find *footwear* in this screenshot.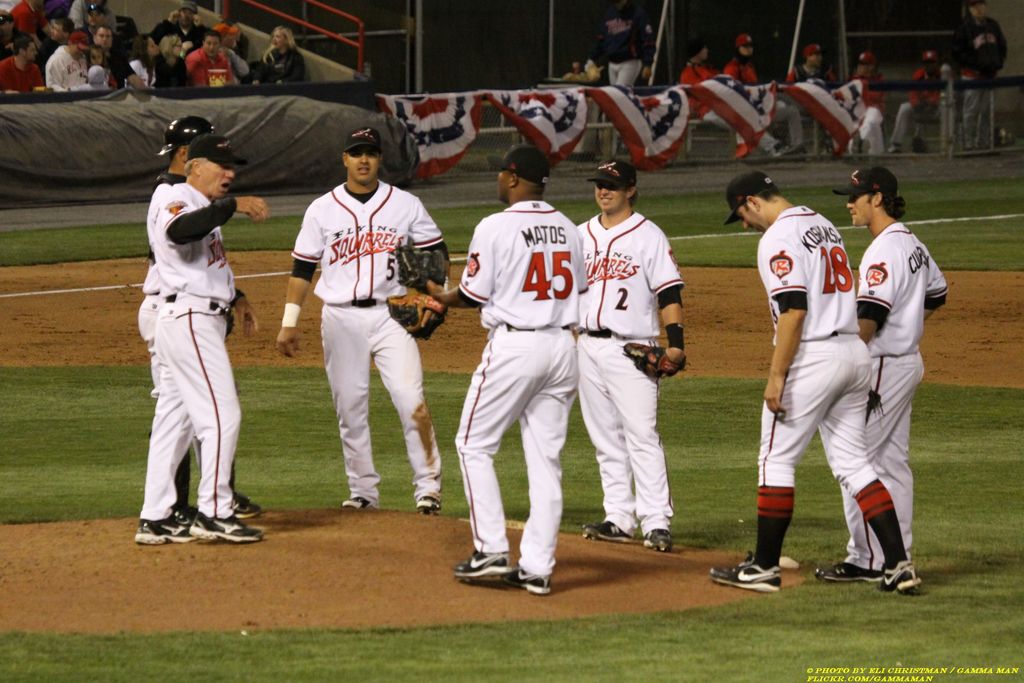
The bounding box for *footwear* is locate(414, 494, 442, 514).
